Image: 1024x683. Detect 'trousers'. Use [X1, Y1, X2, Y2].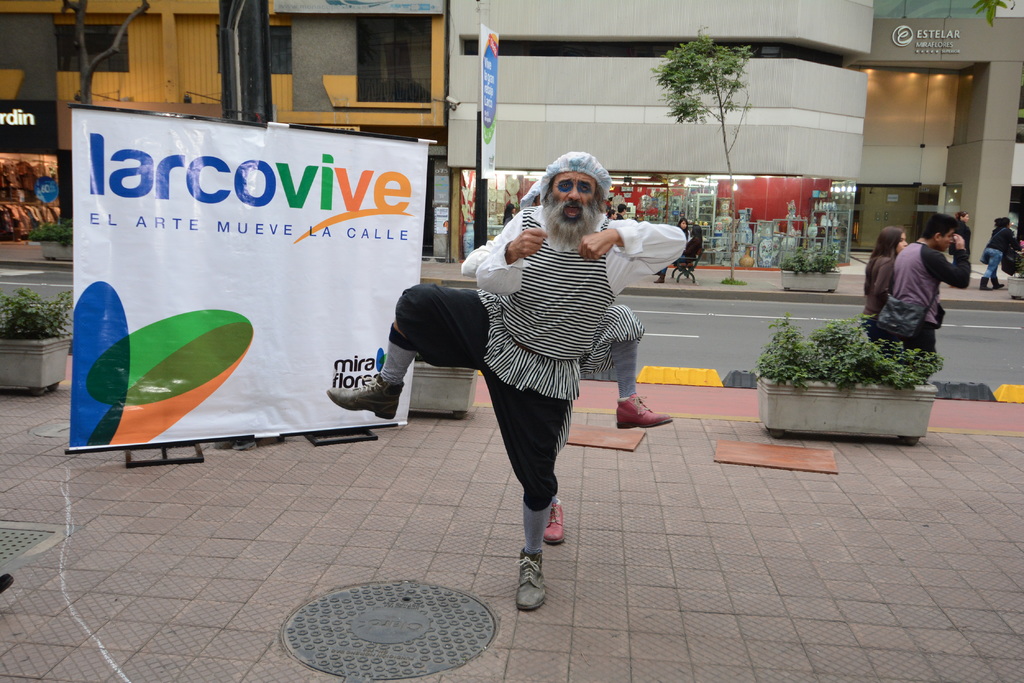
[858, 315, 883, 342].
